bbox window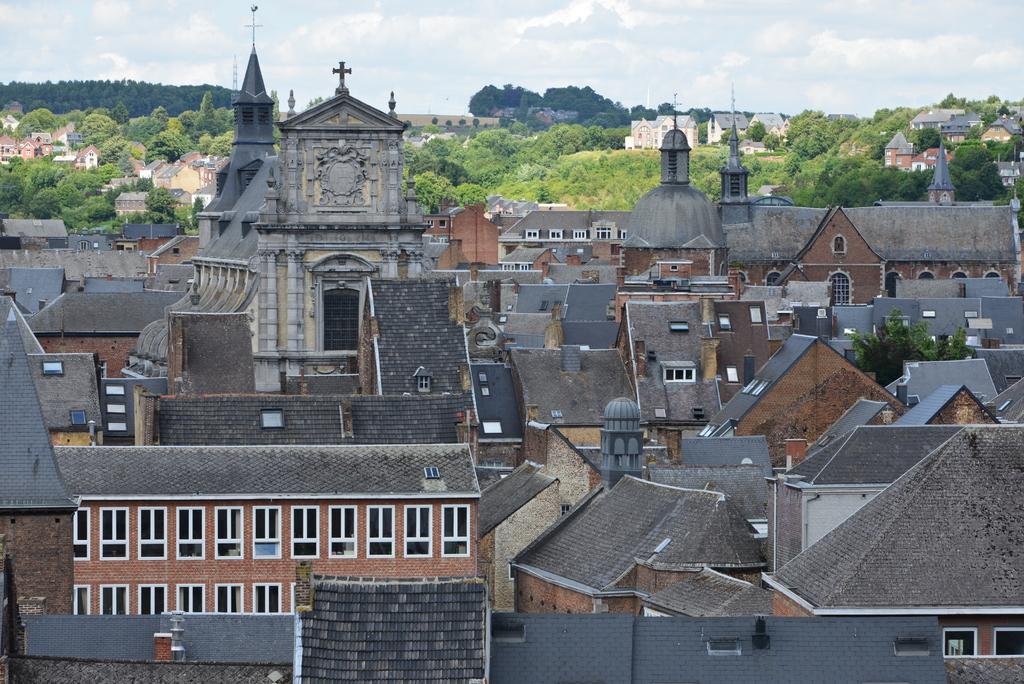
172,244,180,256
